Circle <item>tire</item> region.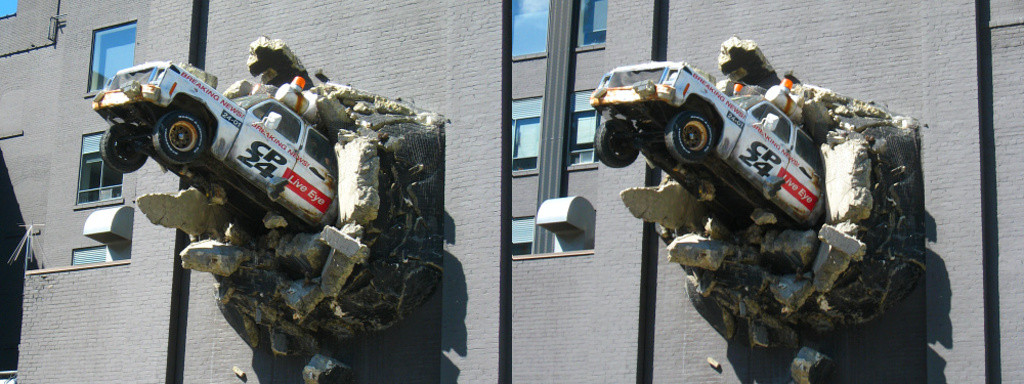
Region: box(98, 121, 146, 173).
